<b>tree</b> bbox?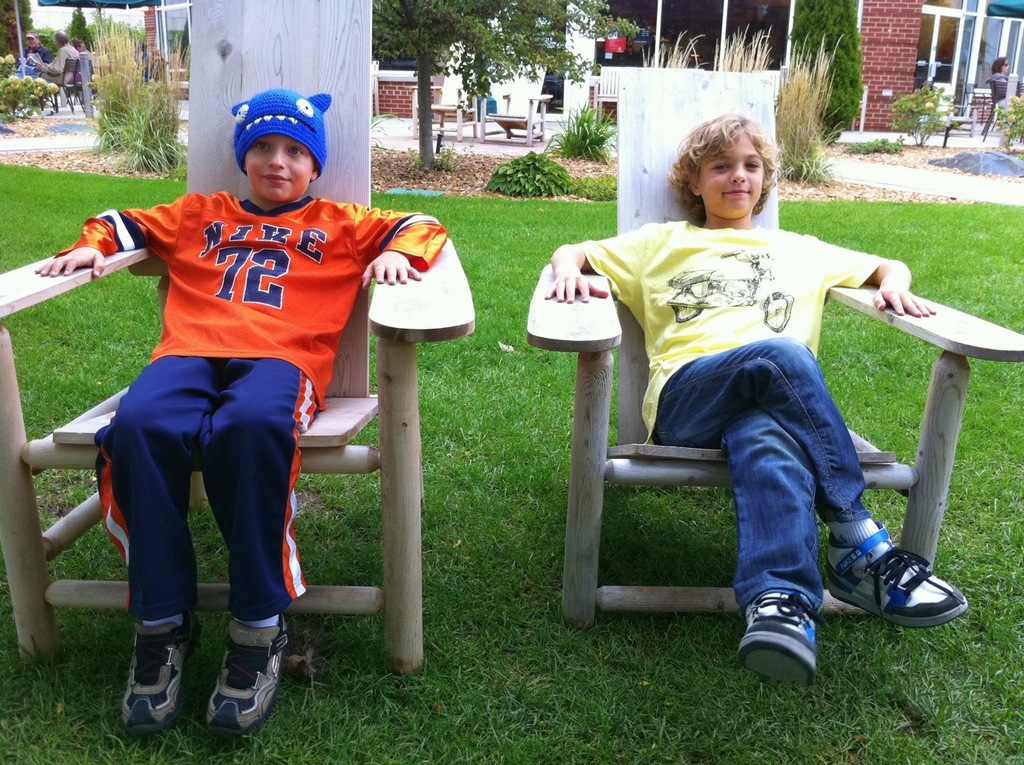
BBox(789, 0, 862, 156)
